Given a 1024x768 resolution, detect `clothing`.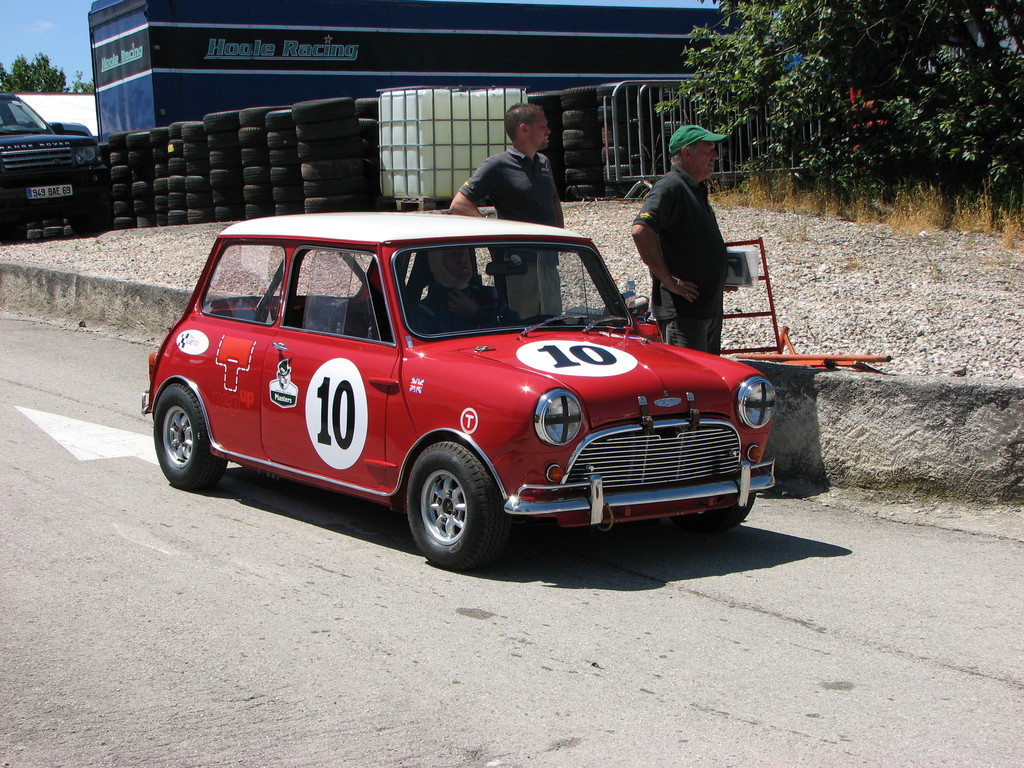
rect(632, 163, 729, 350).
